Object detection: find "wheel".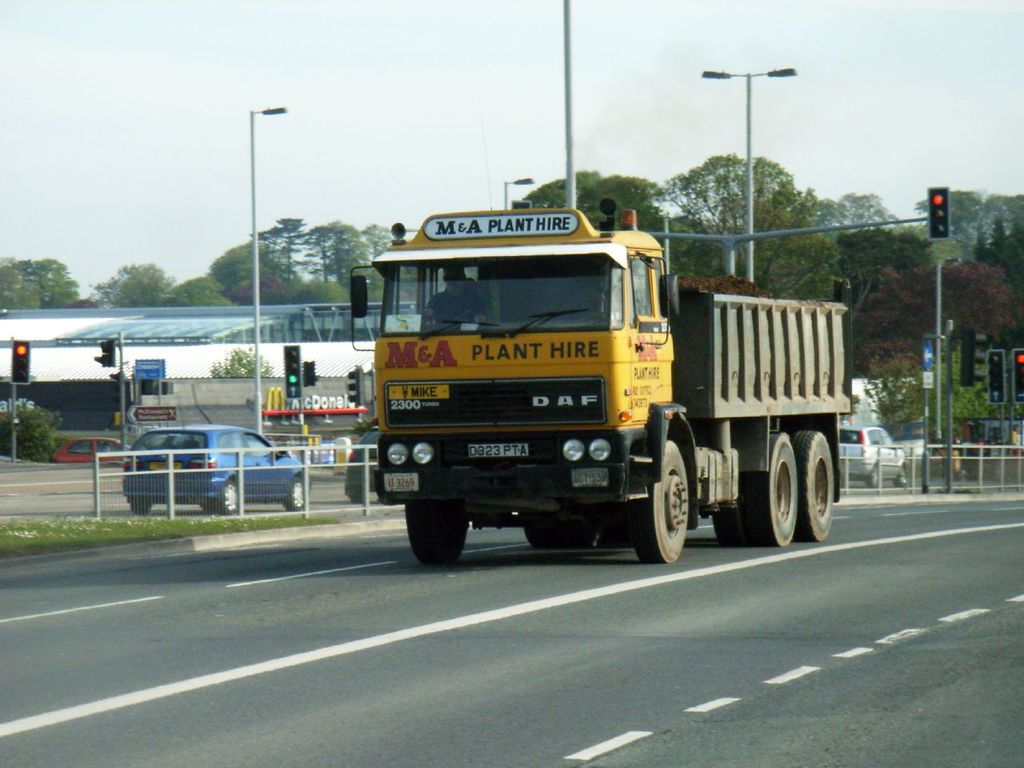
l=866, t=466, r=882, b=486.
